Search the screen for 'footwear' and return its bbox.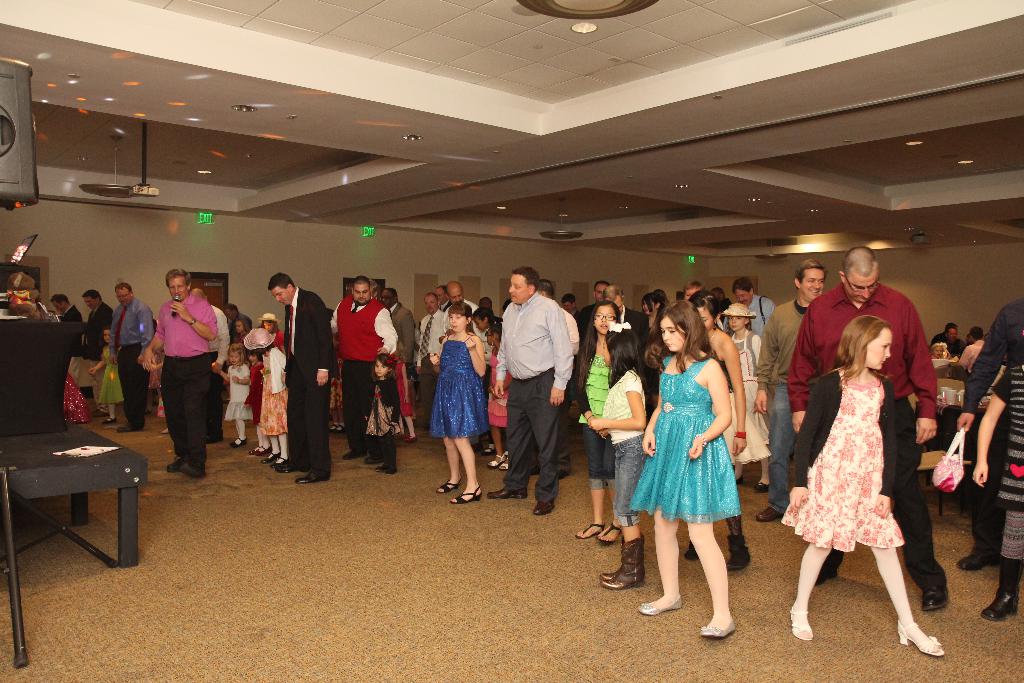
Found: (left=790, top=609, right=815, bottom=641).
